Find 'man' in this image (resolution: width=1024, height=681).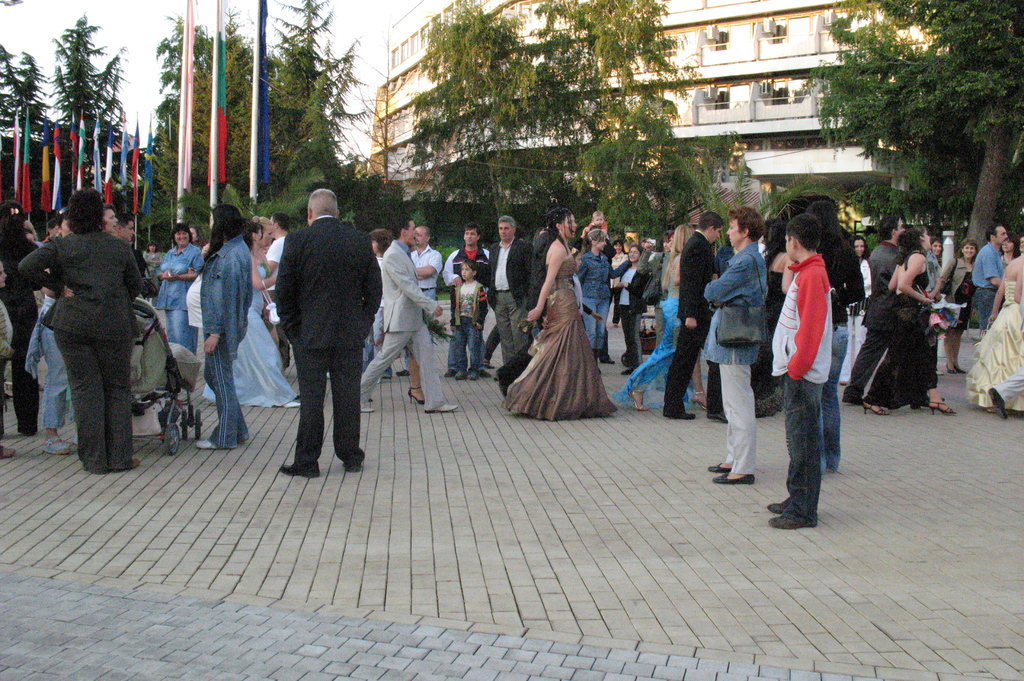
region(444, 220, 492, 378).
